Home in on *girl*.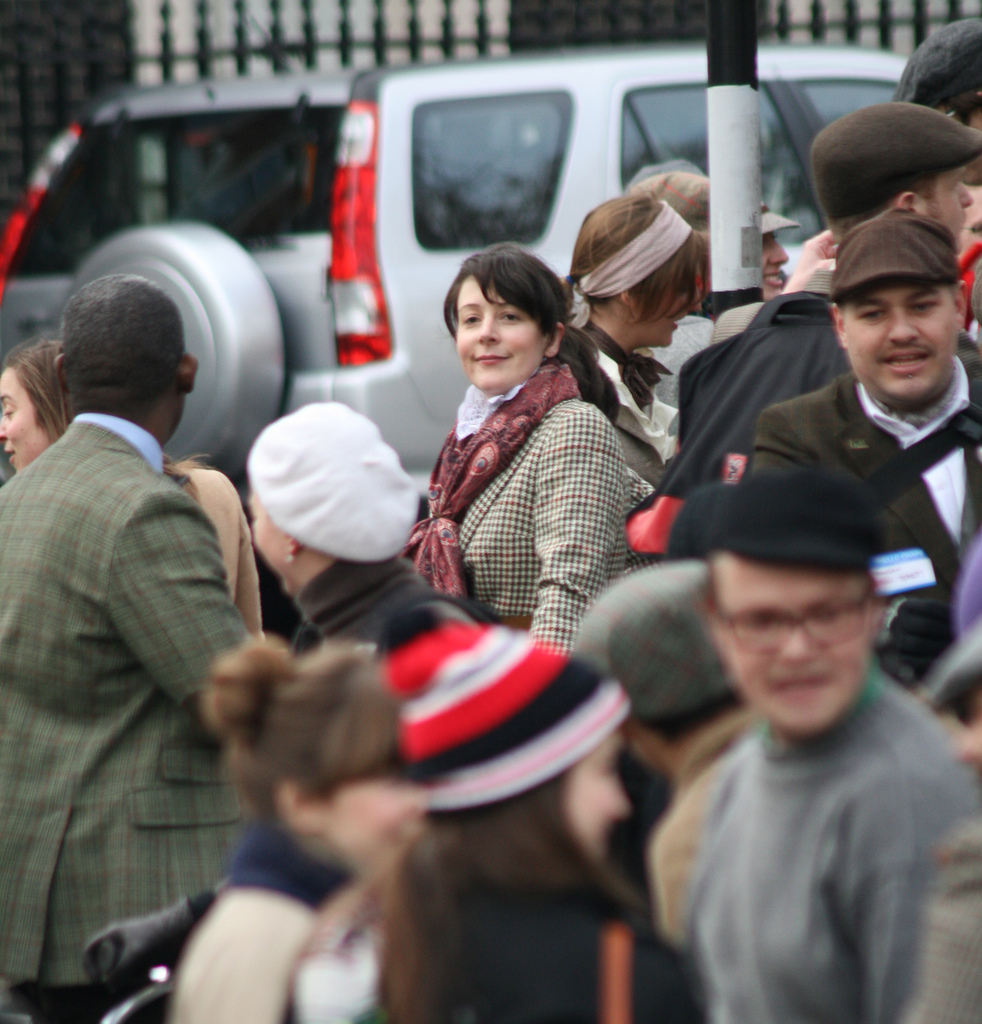
Homed in at locate(167, 636, 425, 1023).
